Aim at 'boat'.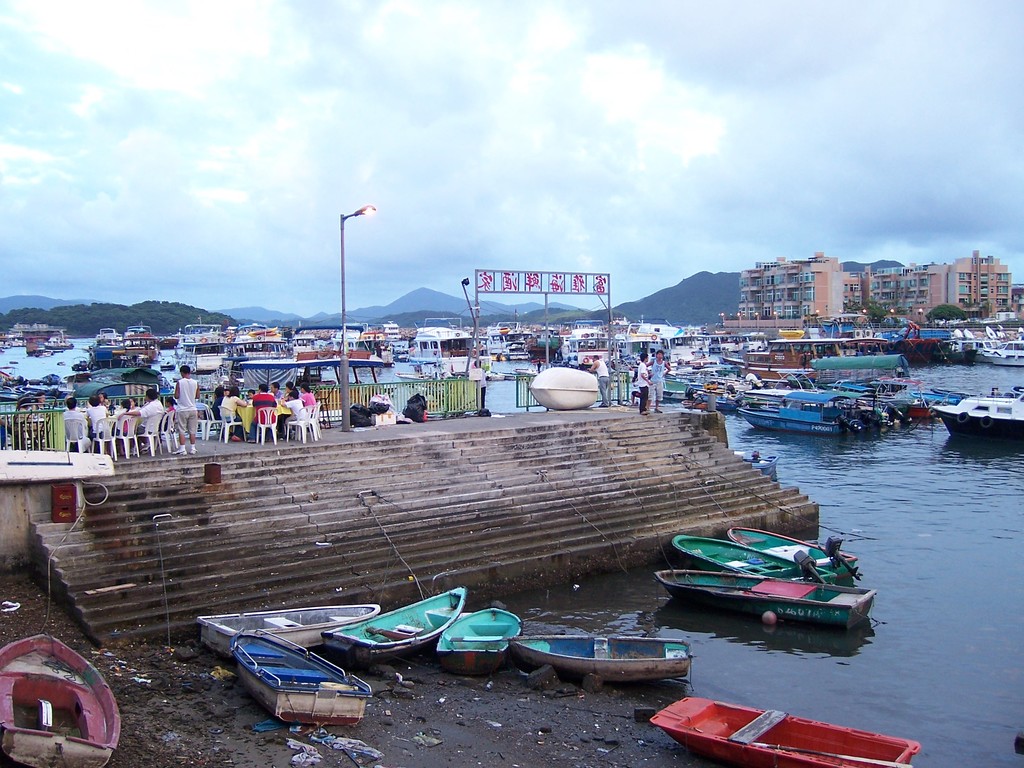
Aimed at region(724, 516, 864, 588).
